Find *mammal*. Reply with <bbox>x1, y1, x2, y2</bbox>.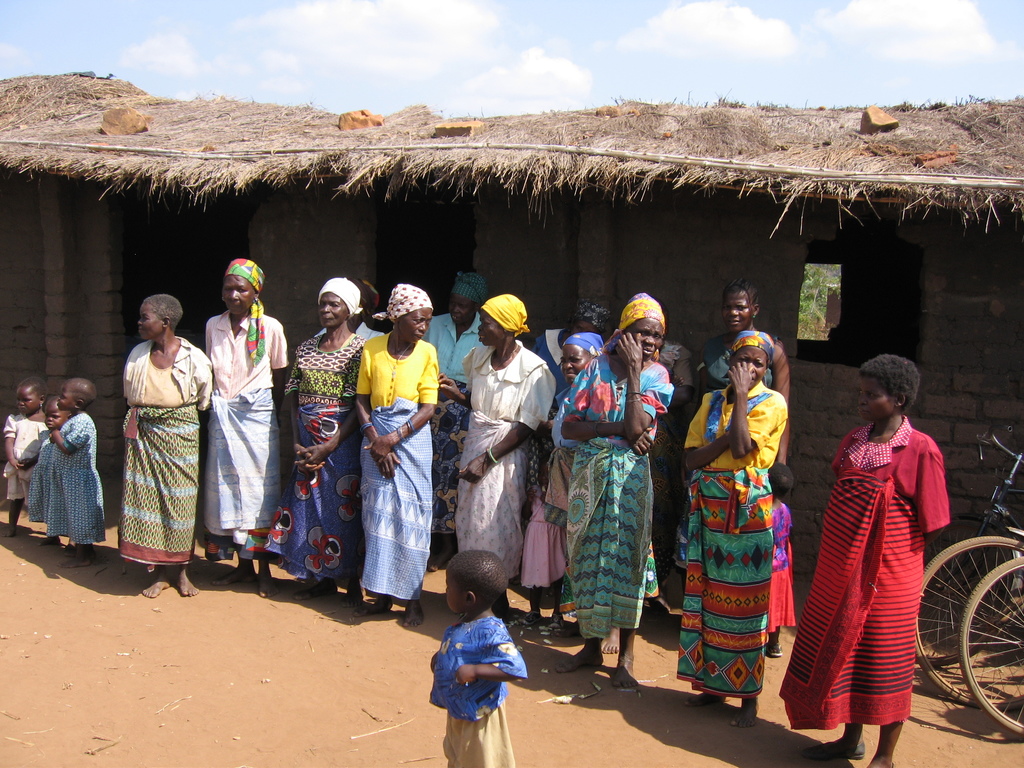
<bbox>428, 550, 529, 767</bbox>.
